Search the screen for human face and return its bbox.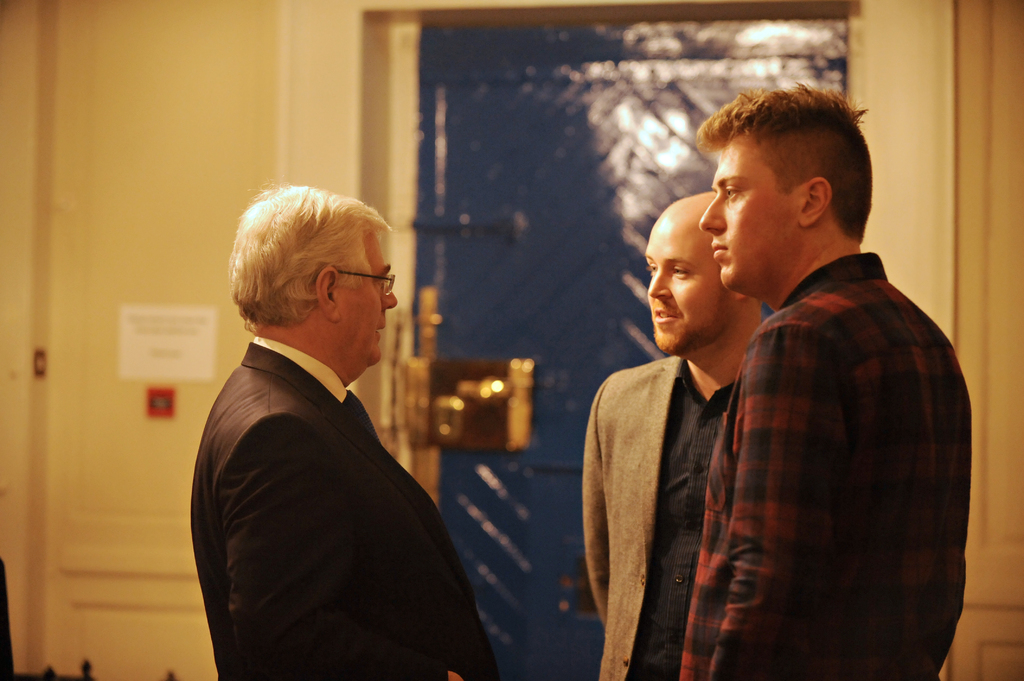
Found: (x1=645, y1=220, x2=733, y2=351).
